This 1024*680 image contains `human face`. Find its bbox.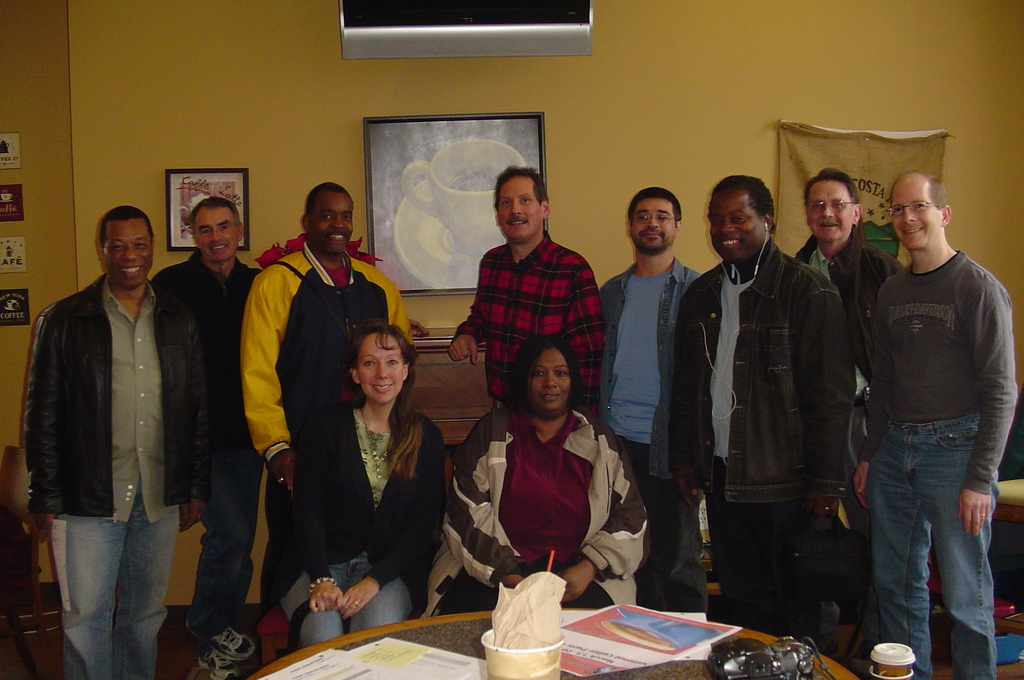
<region>312, 190, 356, 256</region>.
